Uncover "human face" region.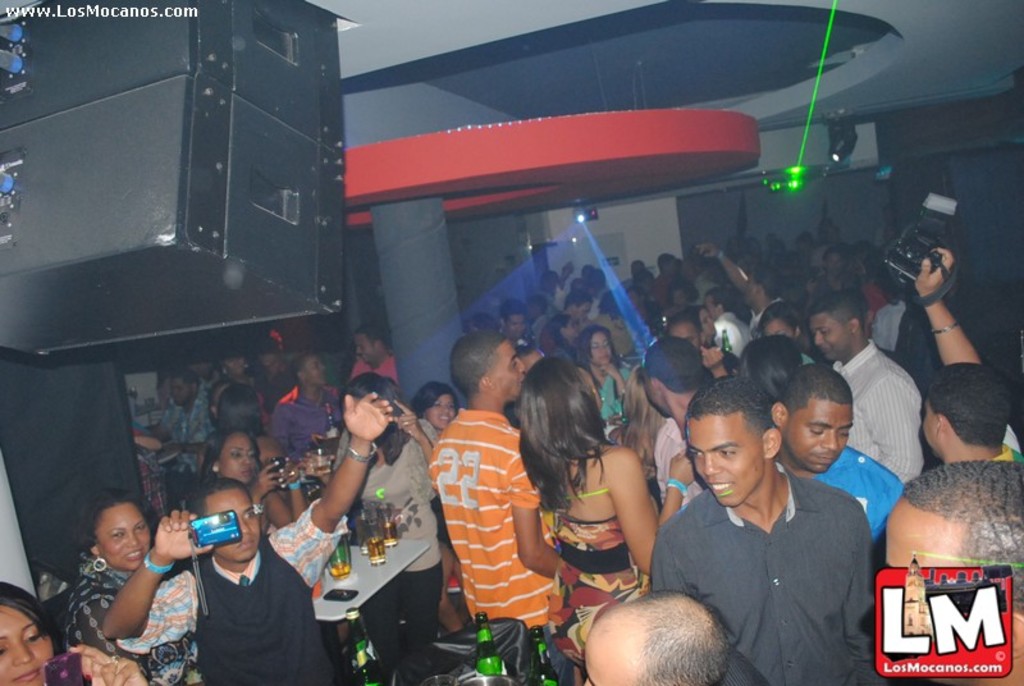
Uncovered: [223, 355, 247, 376].
